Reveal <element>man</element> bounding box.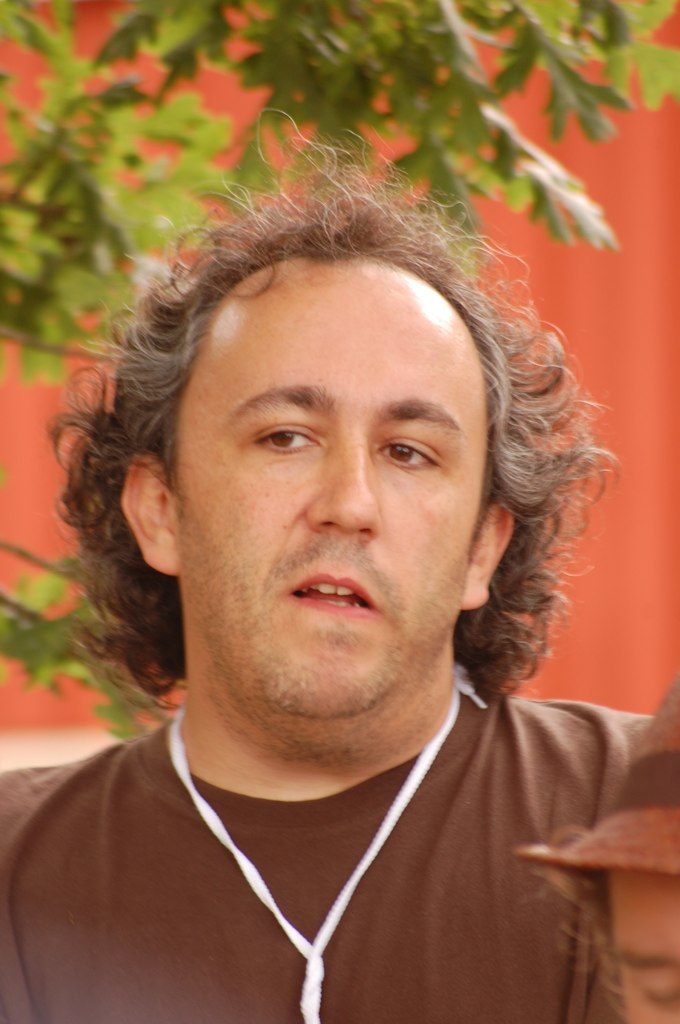
Revealed: (x1=0, y1=136, x2=679, y2=1006).
